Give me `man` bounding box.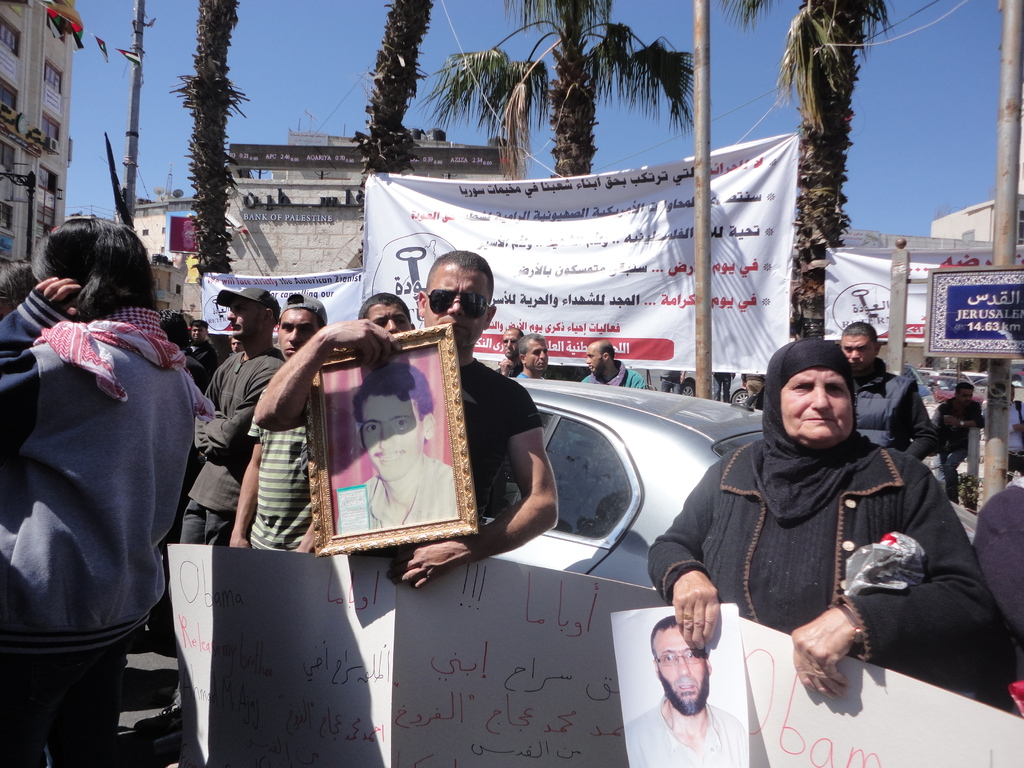
x1=227, y1=285, x2=327, y2=561.
